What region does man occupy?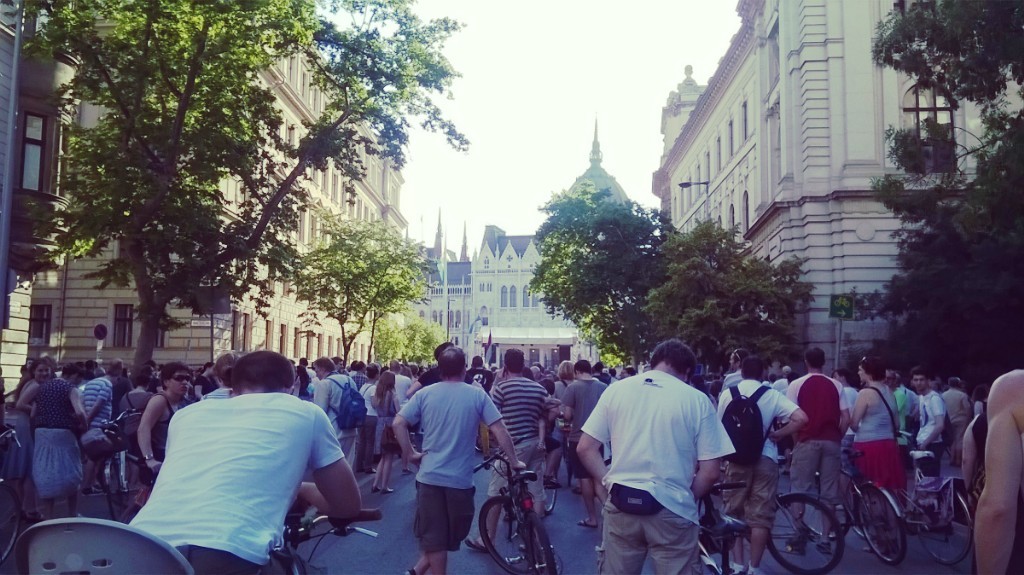
pyautogui.locateOnScreen(469, 341, 551, 543).
